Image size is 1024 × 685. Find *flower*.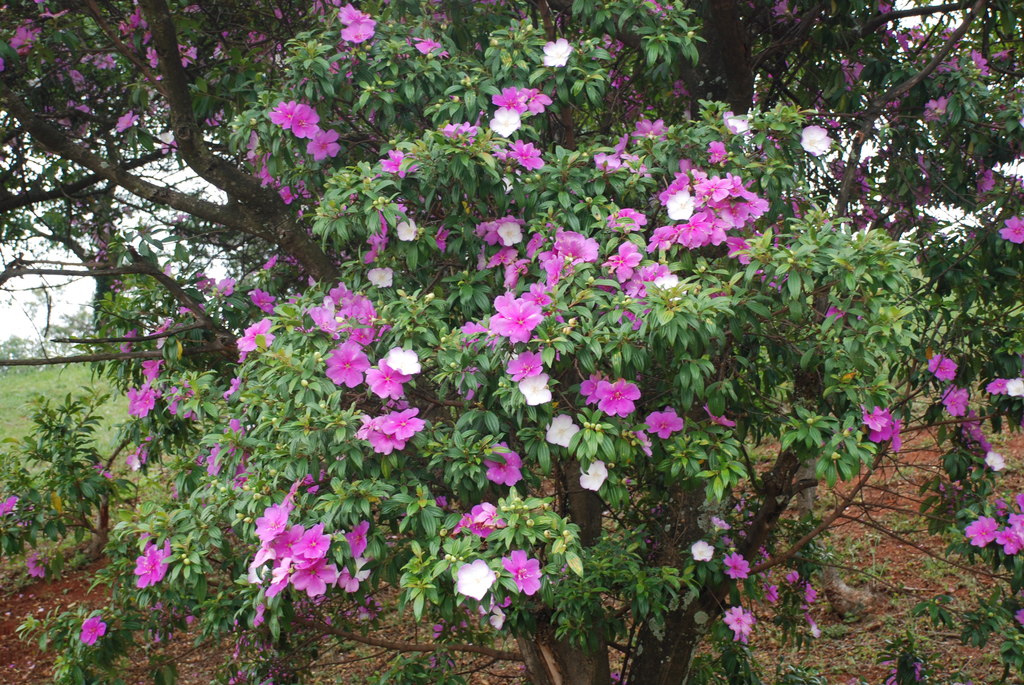
Rect(353, 421, 406, 464).
